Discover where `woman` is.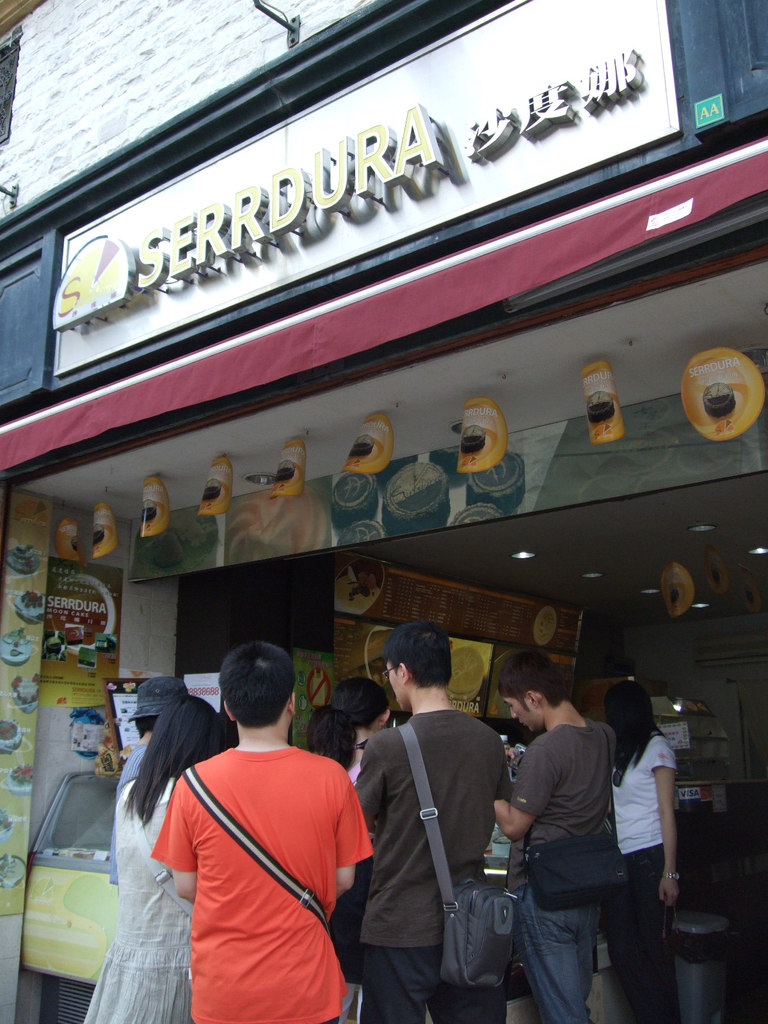
Discovered at box=[81, 692, 237, 1023].
